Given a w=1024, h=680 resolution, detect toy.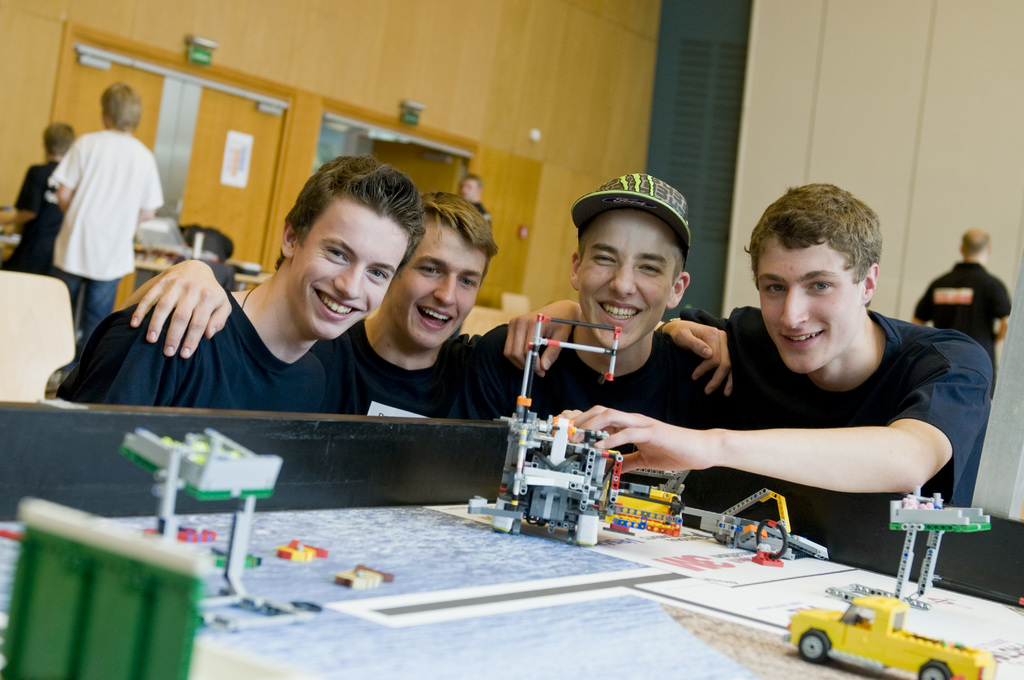
(712,485,826,565).
